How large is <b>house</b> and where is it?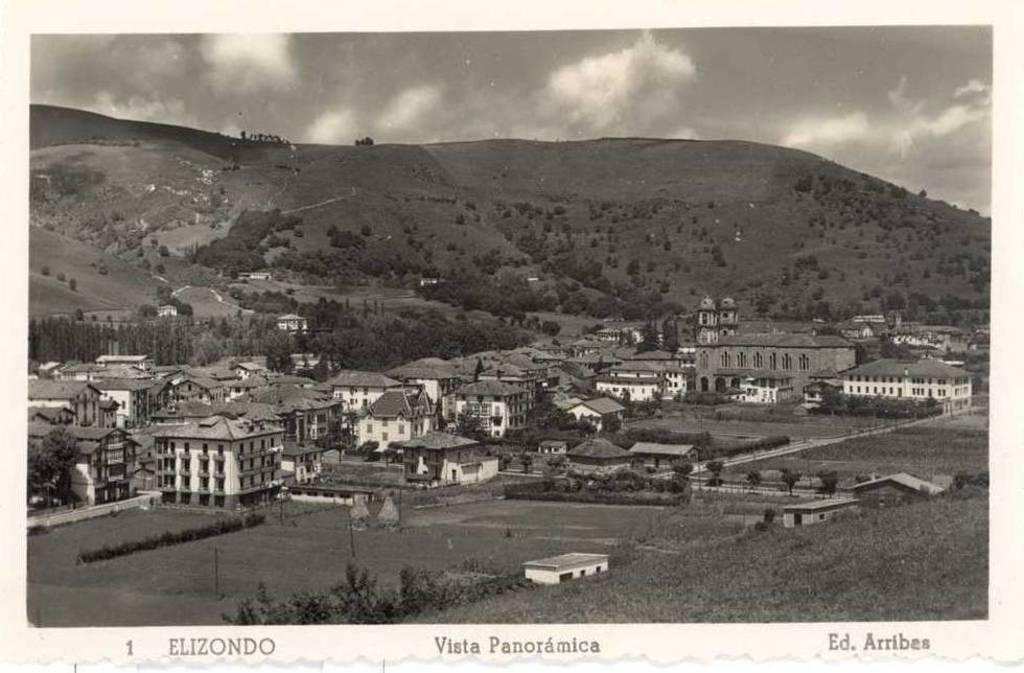
Bounding box: Rect(245, 262, 274, 288).
